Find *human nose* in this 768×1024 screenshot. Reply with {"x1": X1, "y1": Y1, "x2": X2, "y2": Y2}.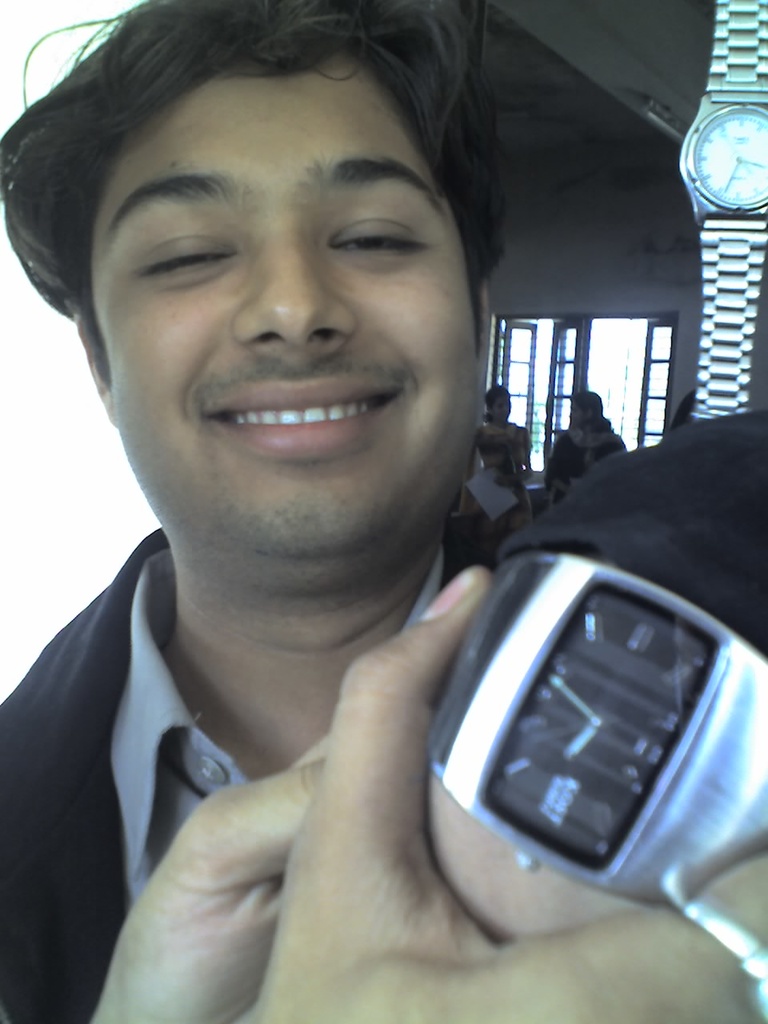
{"x1": 232, "y1": 225, "x2": 355, "y2": 358}.
